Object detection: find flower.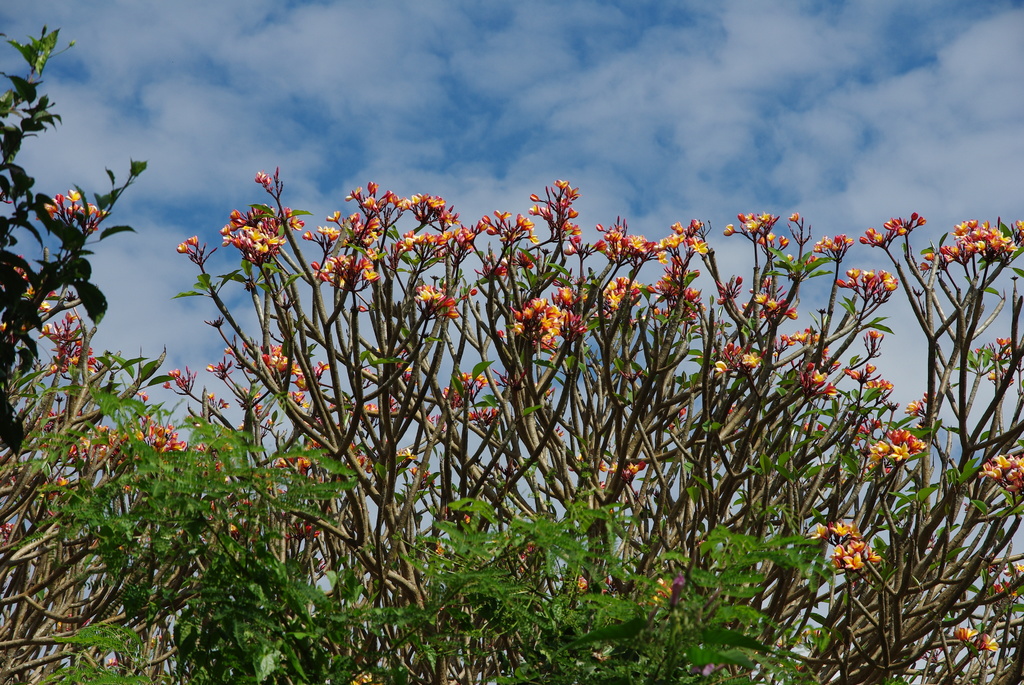
[left=595, top=278, right=641, bottom=321].
